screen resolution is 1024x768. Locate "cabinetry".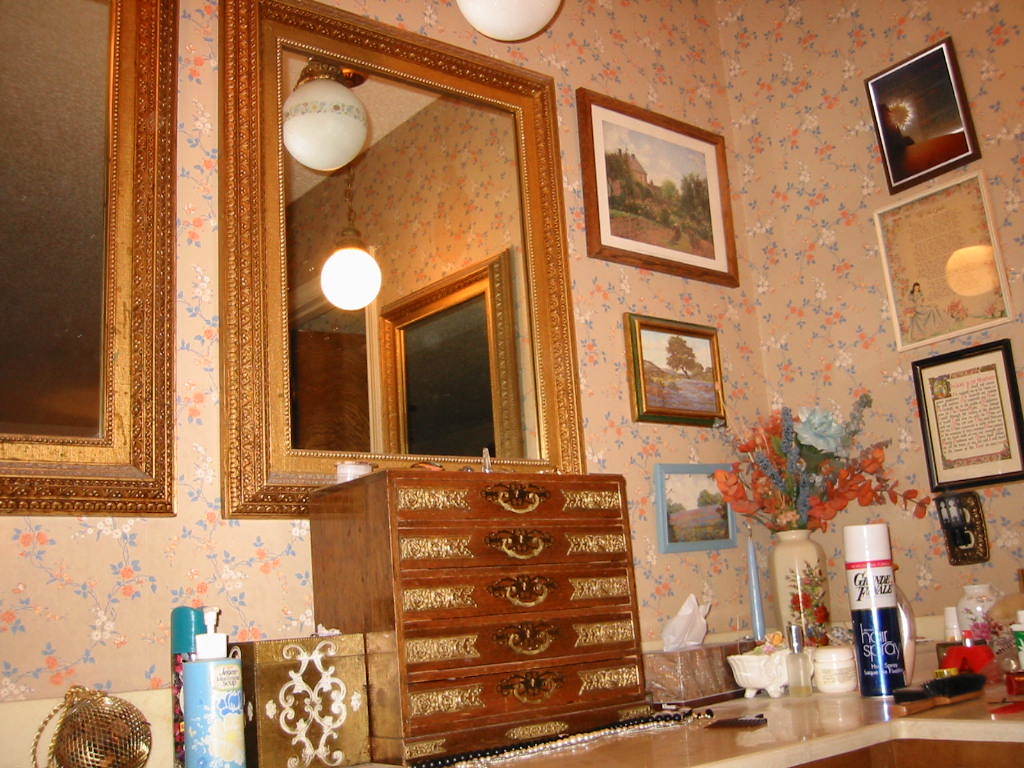
BBox(317, 570, 640, 632).
